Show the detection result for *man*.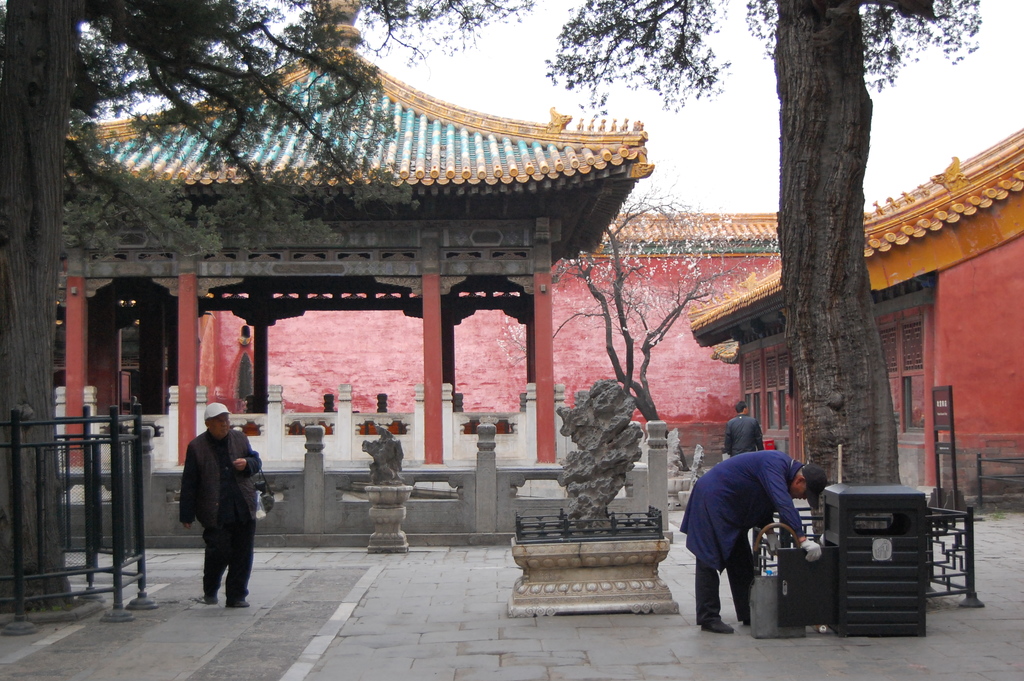
684:413:825:643.
